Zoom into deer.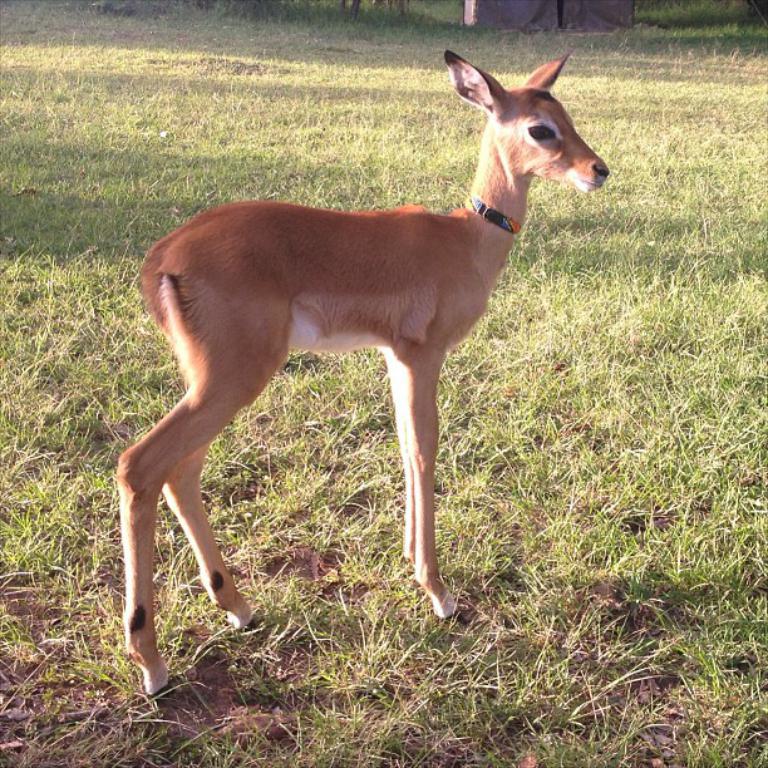
Zoom target: crop(118, 49, 610, 703).
